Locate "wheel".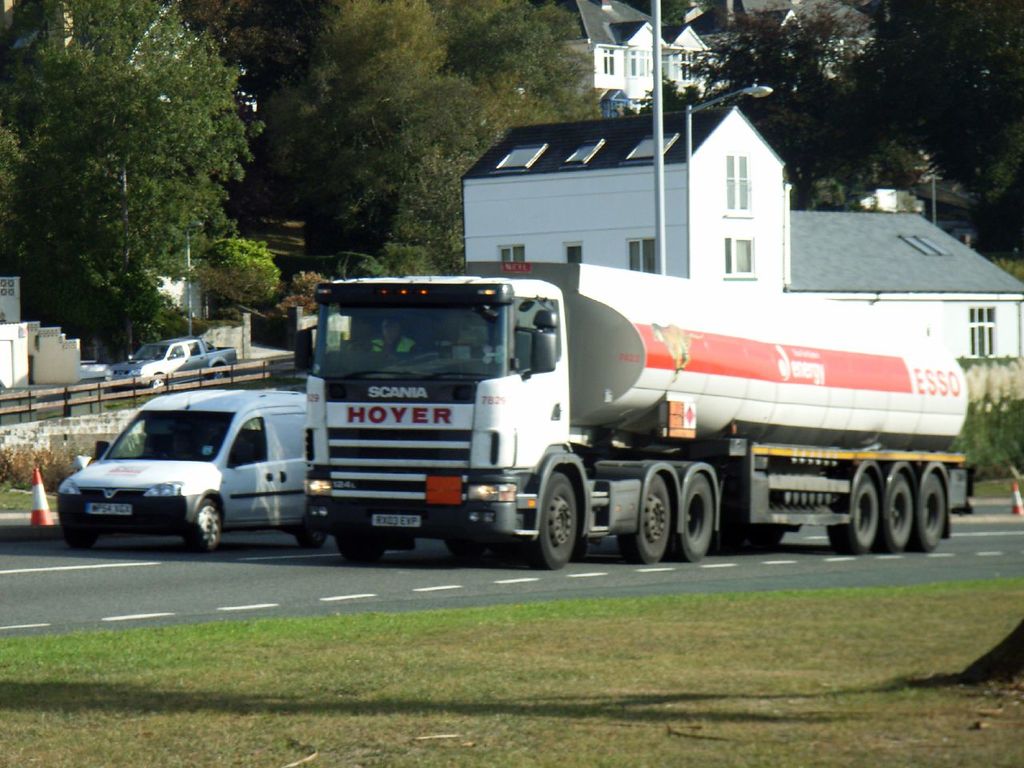
Bounding box: [681,470,718,563].
